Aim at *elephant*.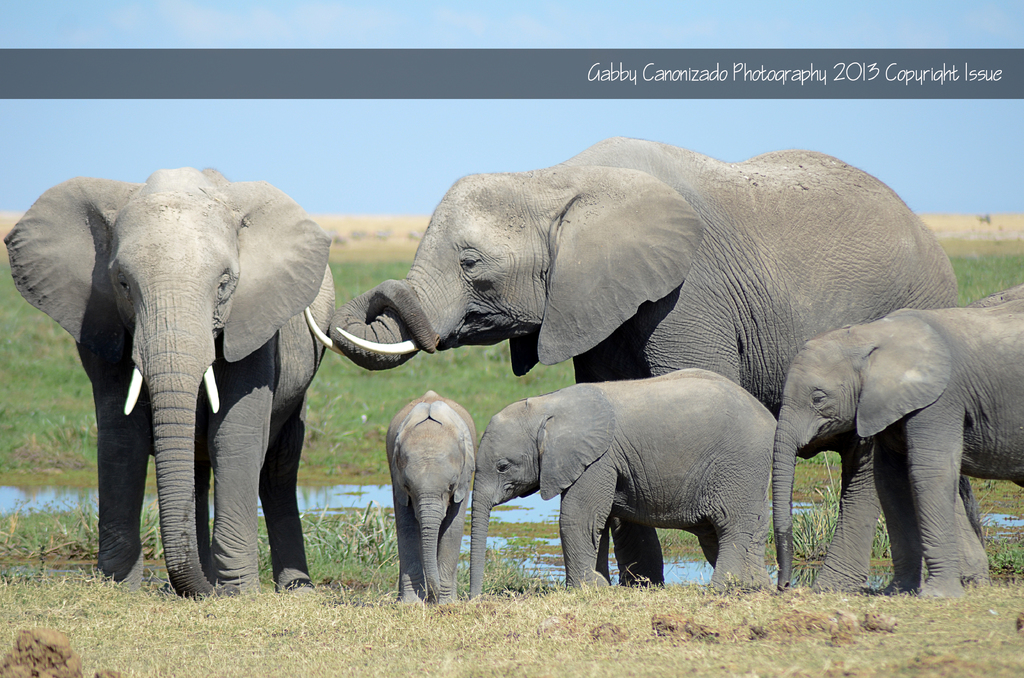
Aimed at (470, 376, 769, 604).
